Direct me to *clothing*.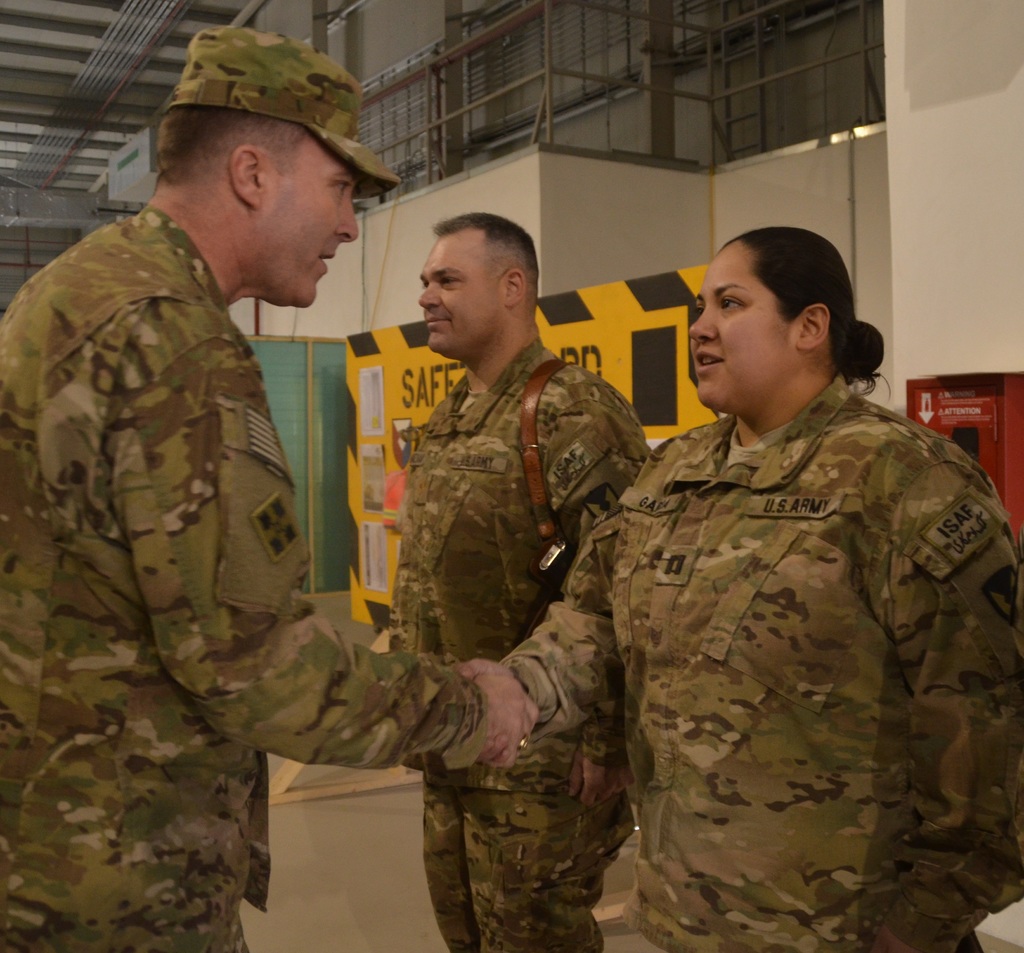
Direction: 506, 375, 1023, 952.
